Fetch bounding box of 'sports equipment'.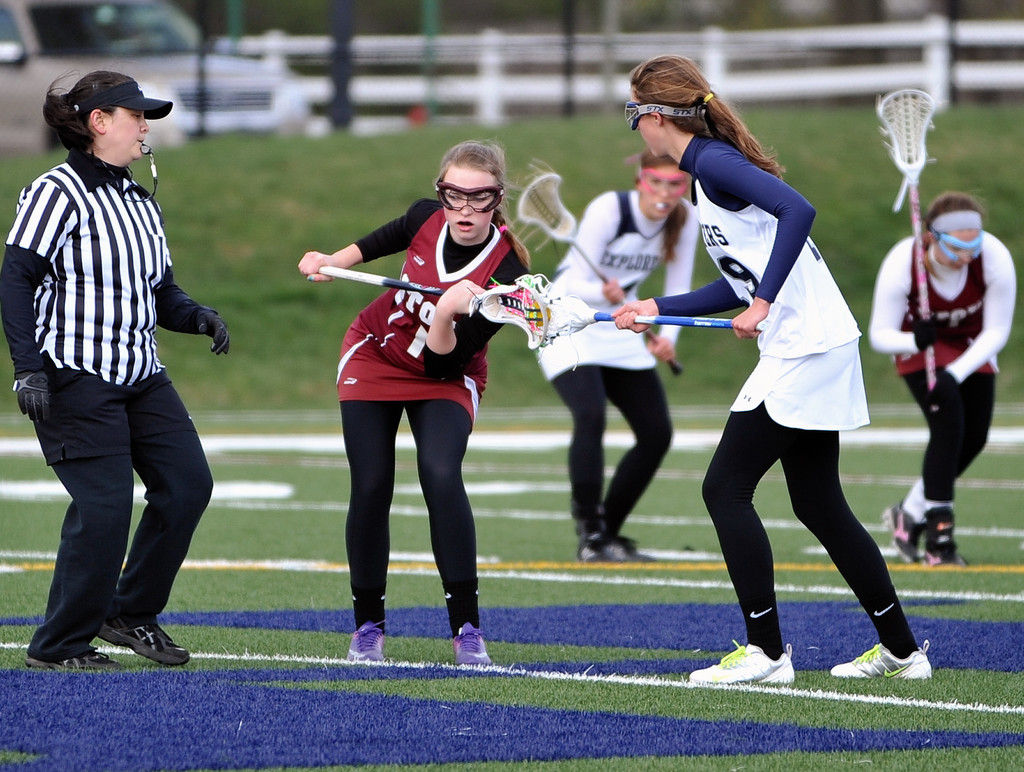
Bbox: x1=349, y1=624, x2=387, y2=665.
